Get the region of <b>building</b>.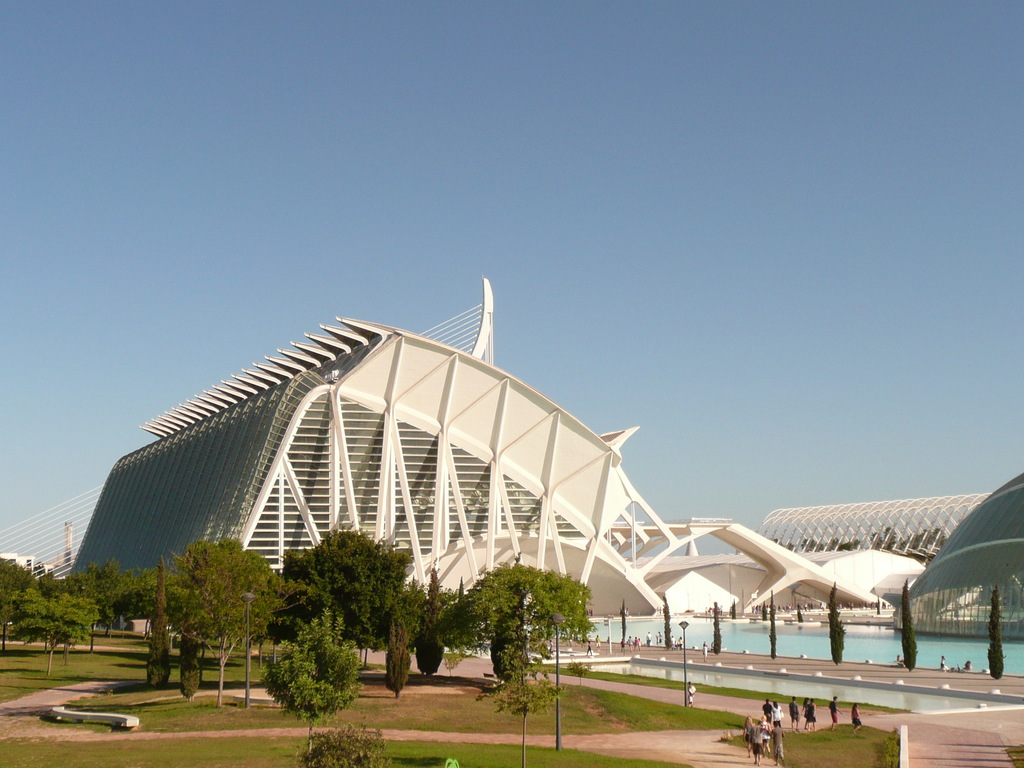
76/293/673/691.
